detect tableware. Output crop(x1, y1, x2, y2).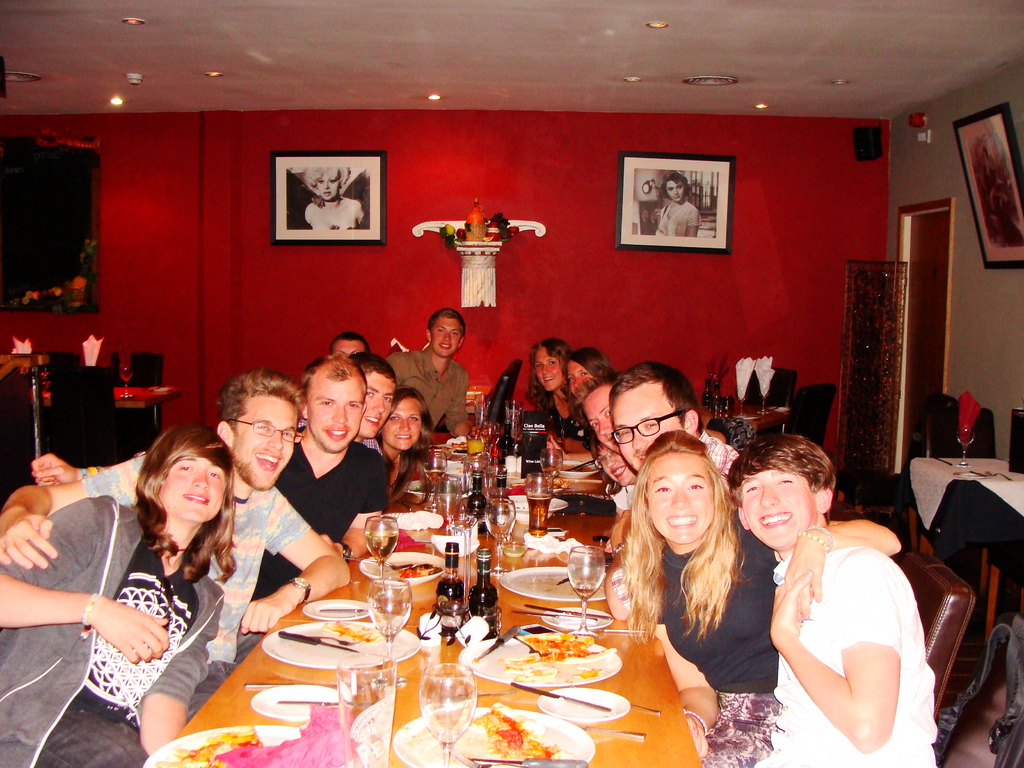
crop(261, 622, 421, 669).
